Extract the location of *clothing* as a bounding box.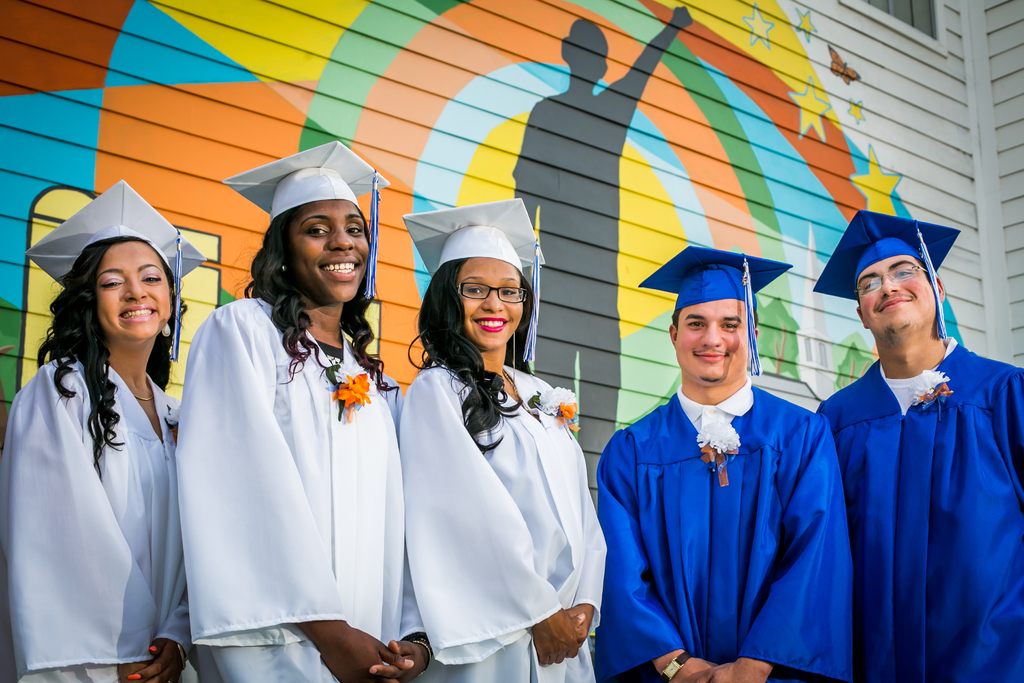
x1=817 y1=295 x2=1009 y2=671.
